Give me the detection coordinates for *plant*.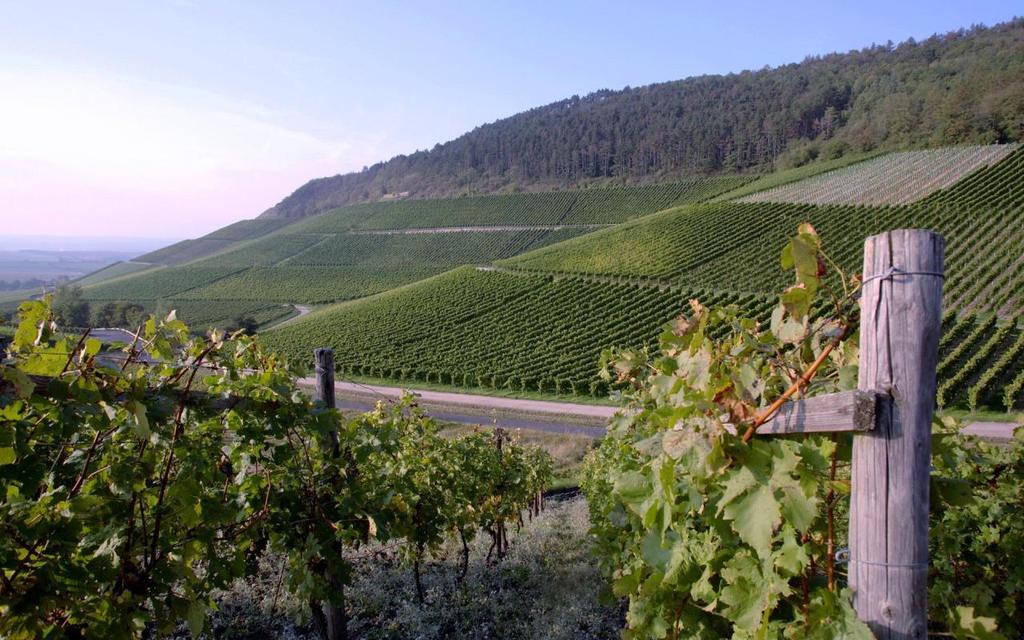
(left=576, top=221, right=1023, bottom=639).
